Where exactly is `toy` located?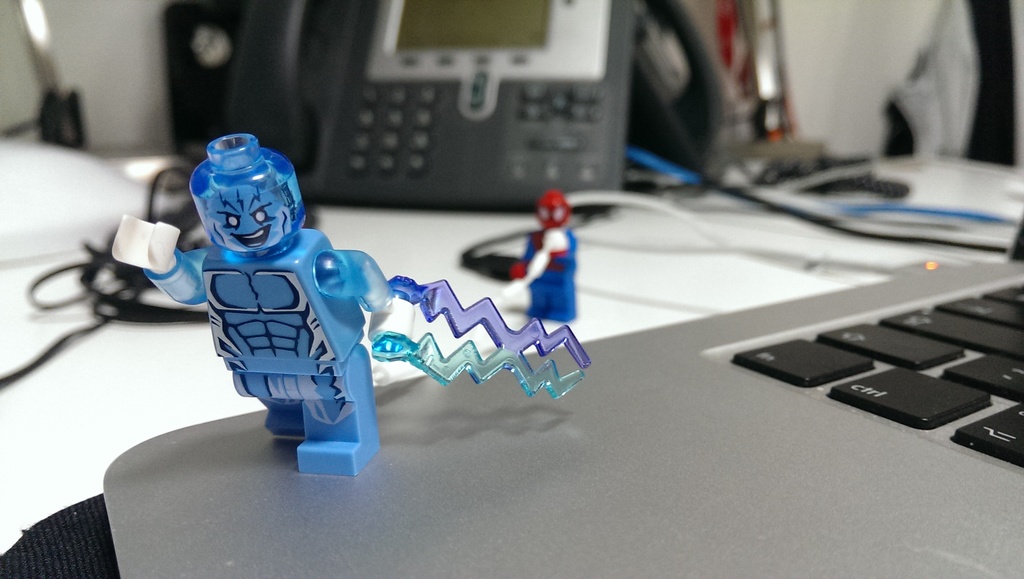
Its bounding box is pyautogui.locateOnScreen(492, 190, 579, 322).
